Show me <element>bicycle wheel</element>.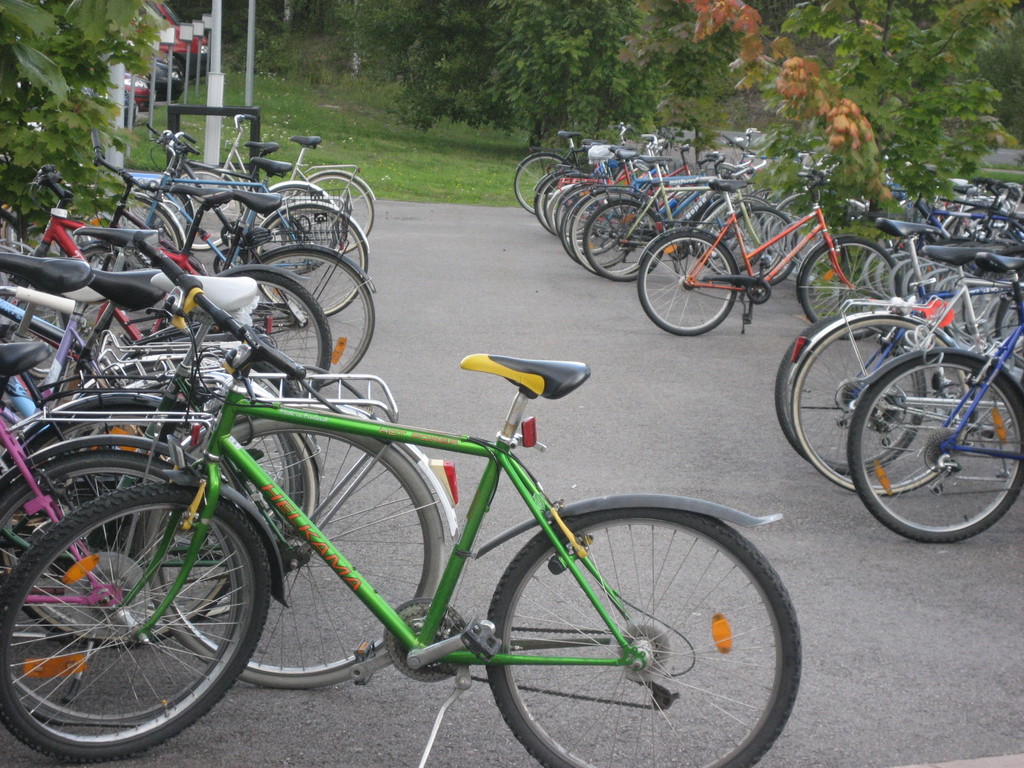
<element>bicycle wheel</element> is here: (511,153,575,225).
